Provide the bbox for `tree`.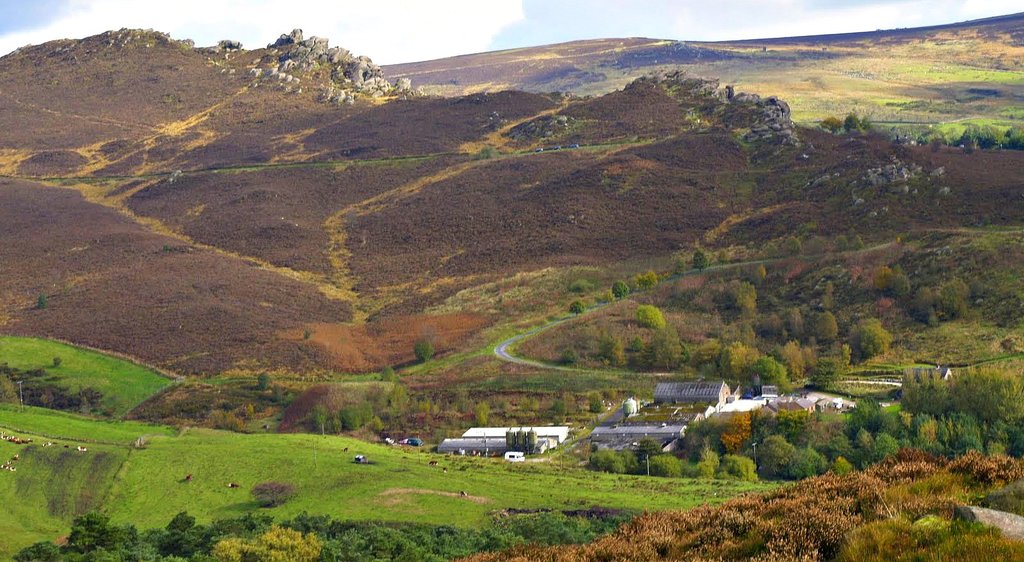
locate(919, 271, 974, 327).
